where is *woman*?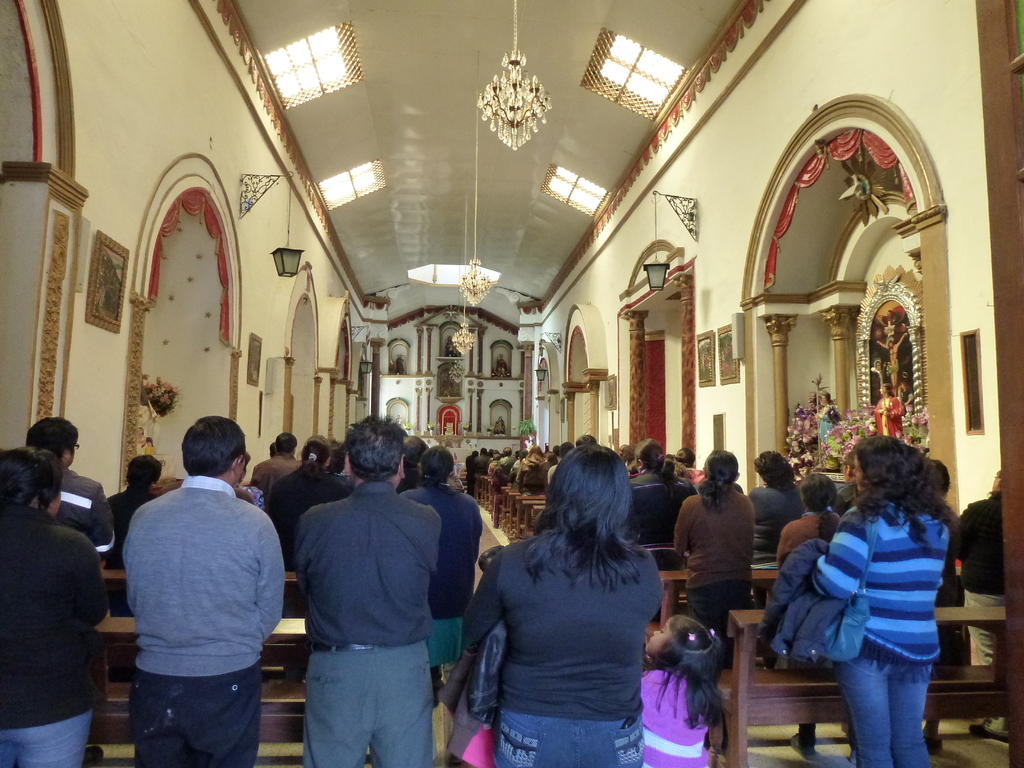
(403, 447, 483, 705).
